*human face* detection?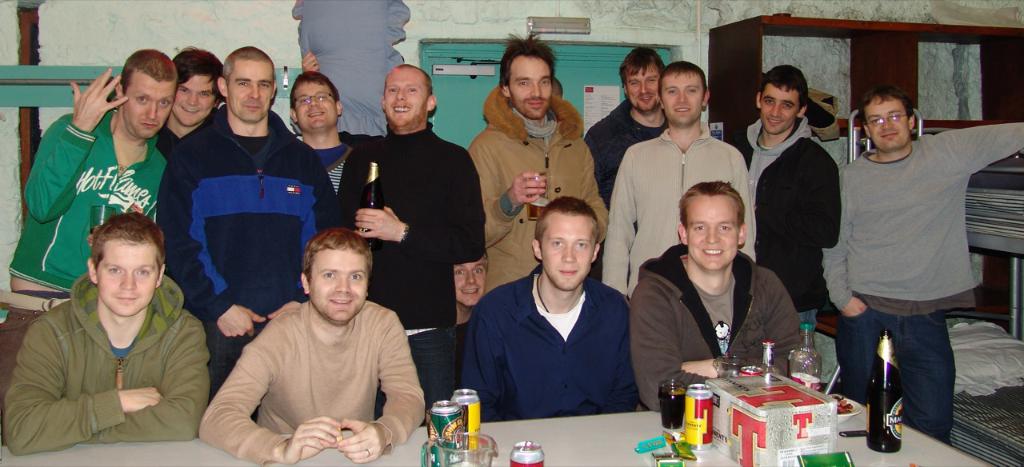
box(542, 219, 593, 289)
